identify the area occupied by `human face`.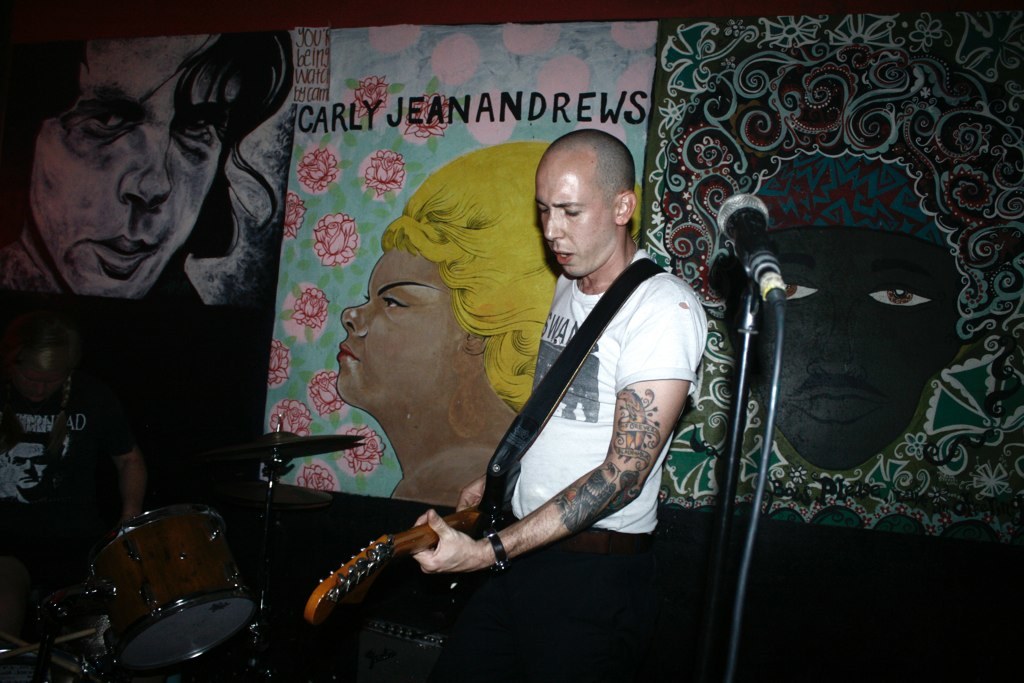
Area: x1=11 y1=442 x2=47 y2=491.
